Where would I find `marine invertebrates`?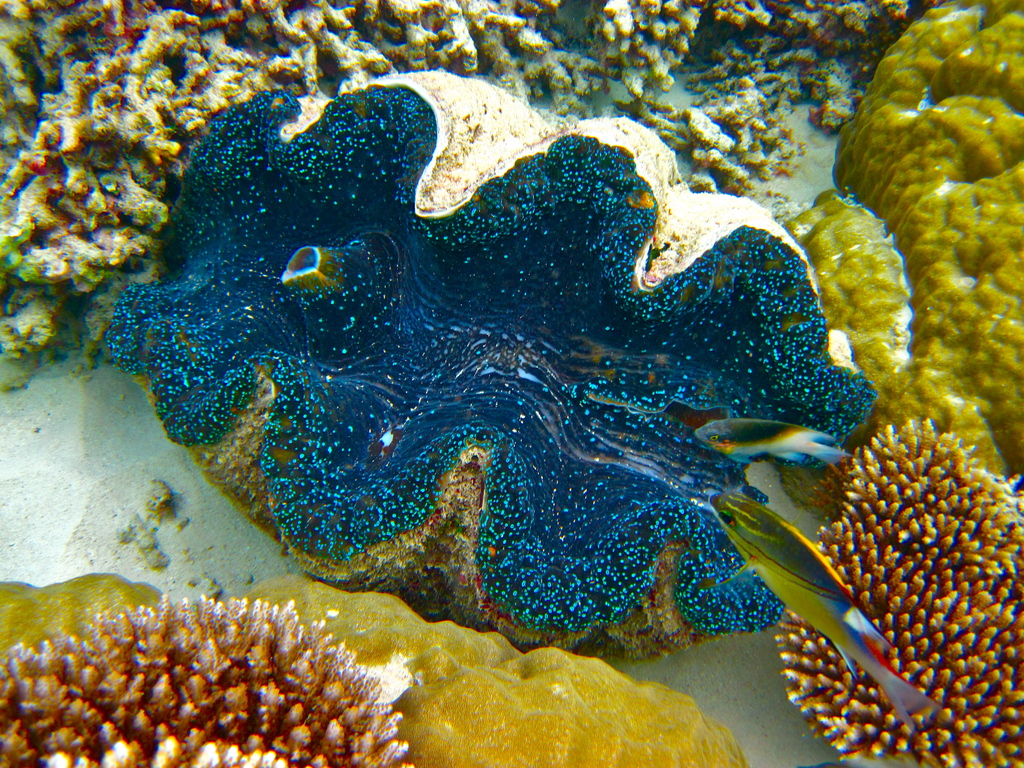
At <region>0, 567, 755, 767</region>.
